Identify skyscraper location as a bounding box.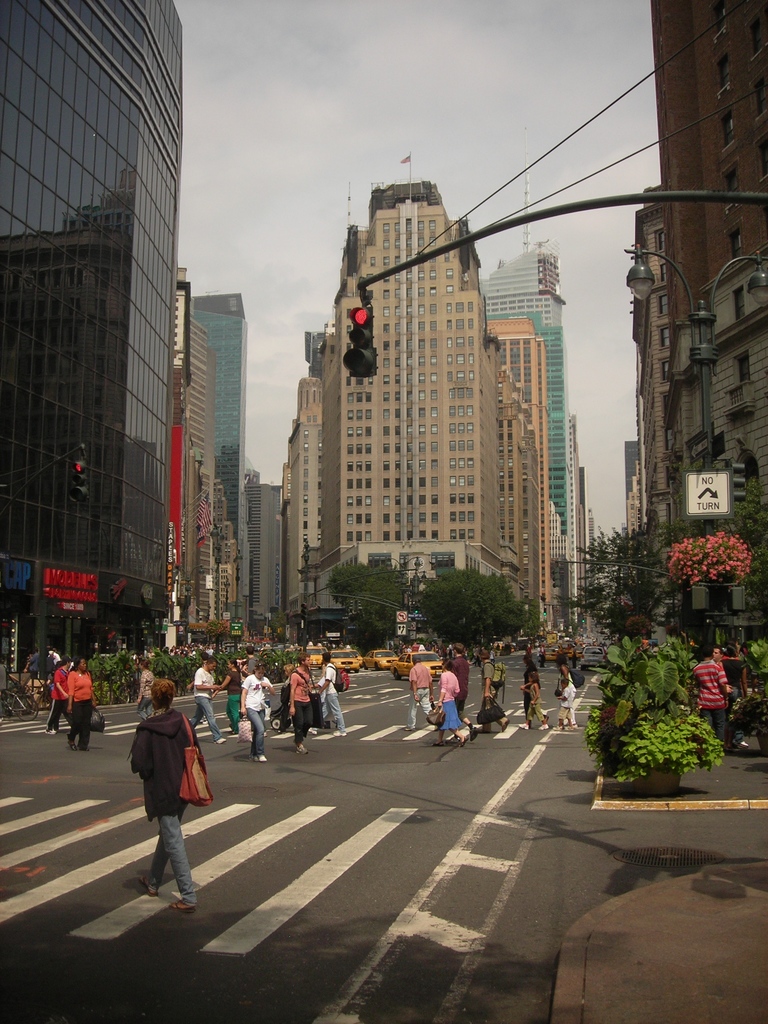
482,243,611,620.
